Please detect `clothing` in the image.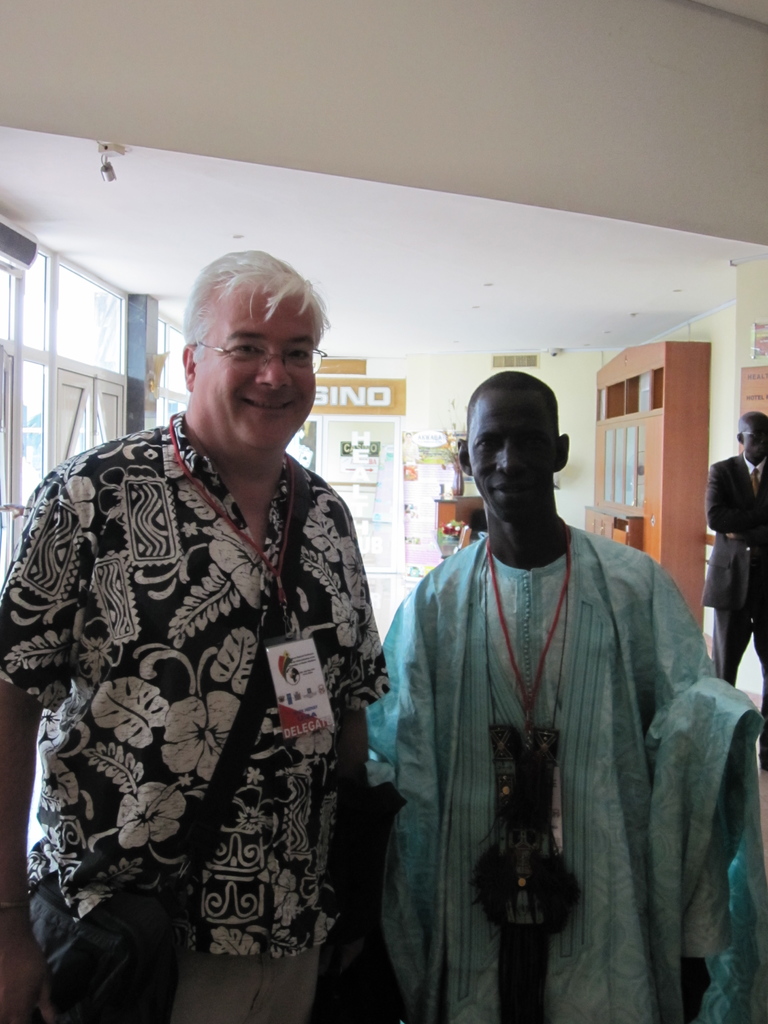
box=[364, 524, 767, 1023].
